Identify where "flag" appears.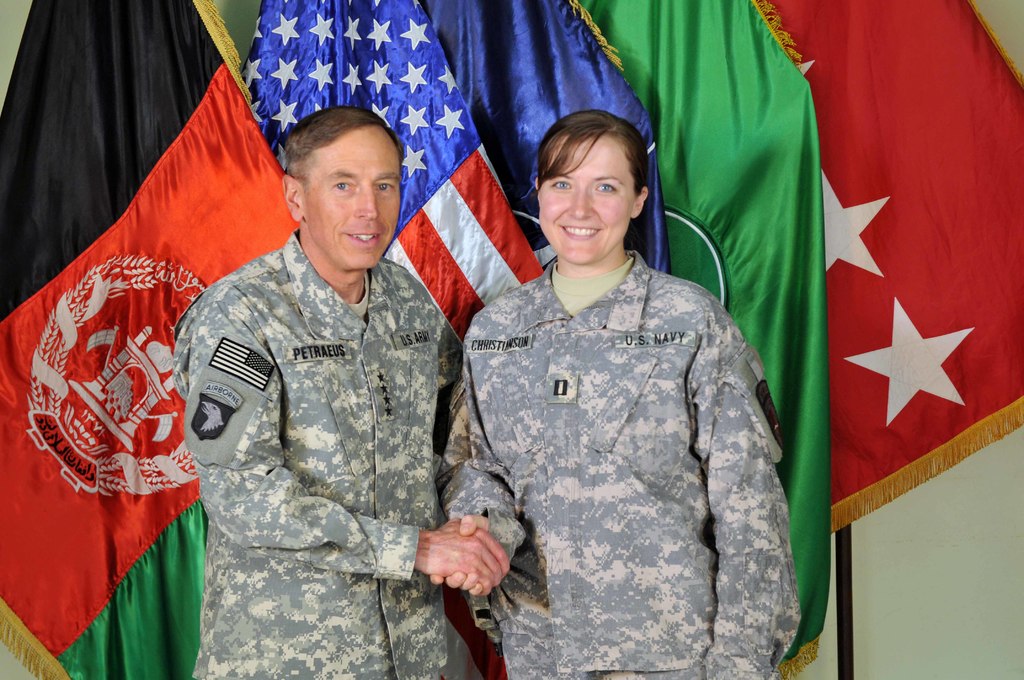
Appears at (583,0,829,679).
